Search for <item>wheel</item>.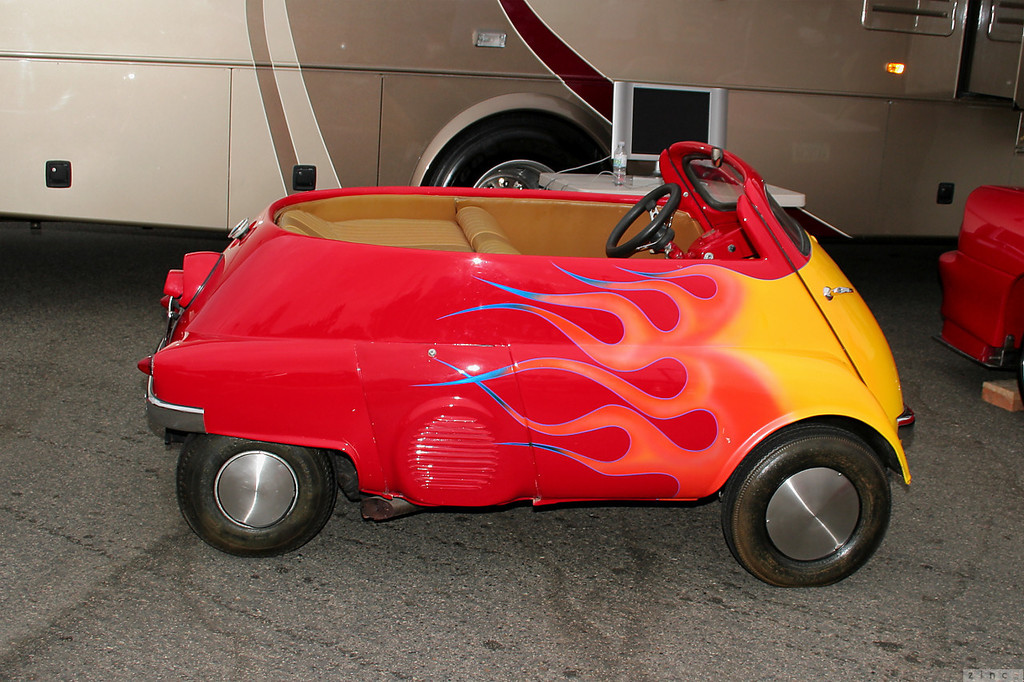
Found at bbox=[427, 128, 606, 188].
